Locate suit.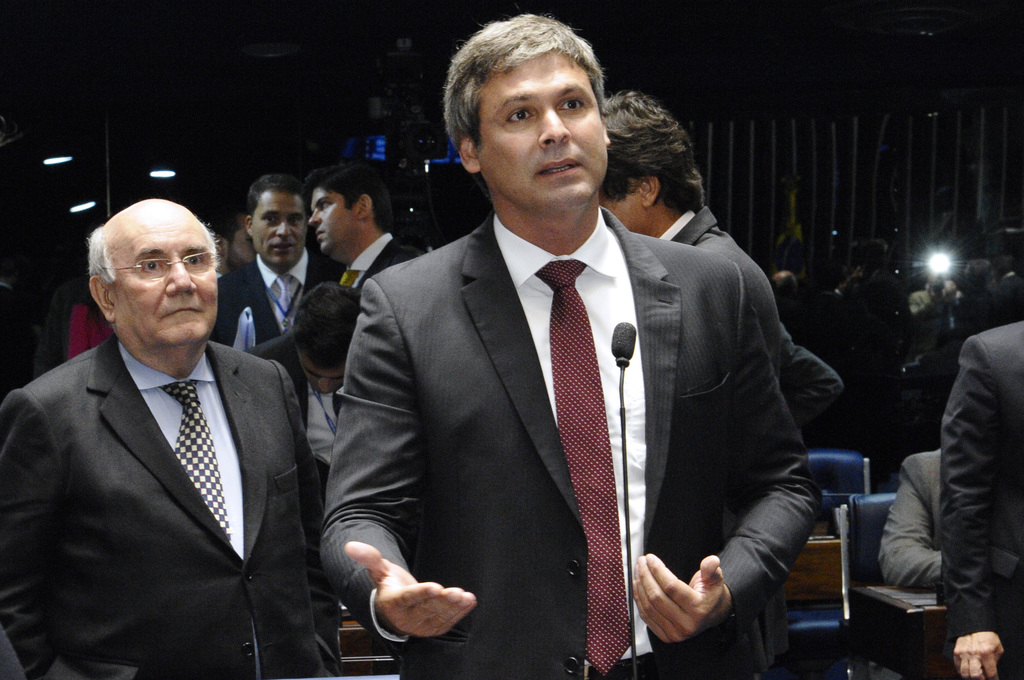
Bounding box: <box>215,259,340,346</box>.
